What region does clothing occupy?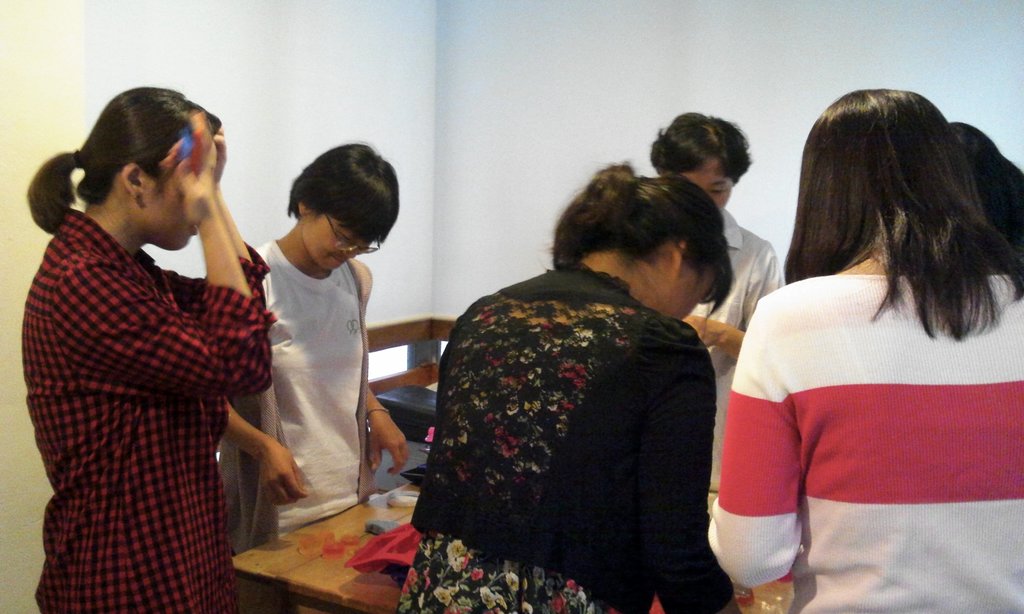
(x1=3, y1=210, x2=289, y2=610).
